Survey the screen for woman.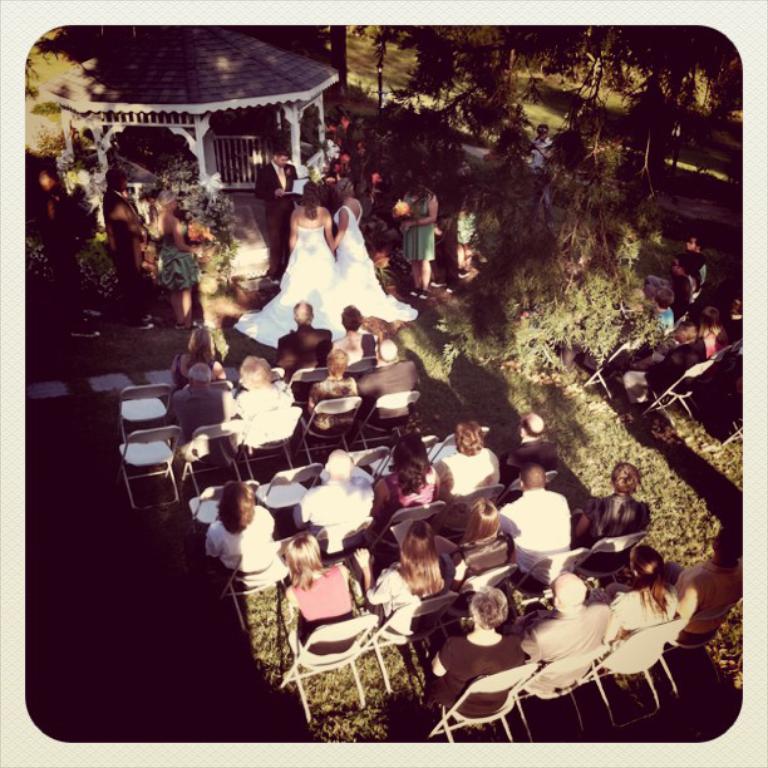
Survey found: box=[632, 305, 730, 366].
